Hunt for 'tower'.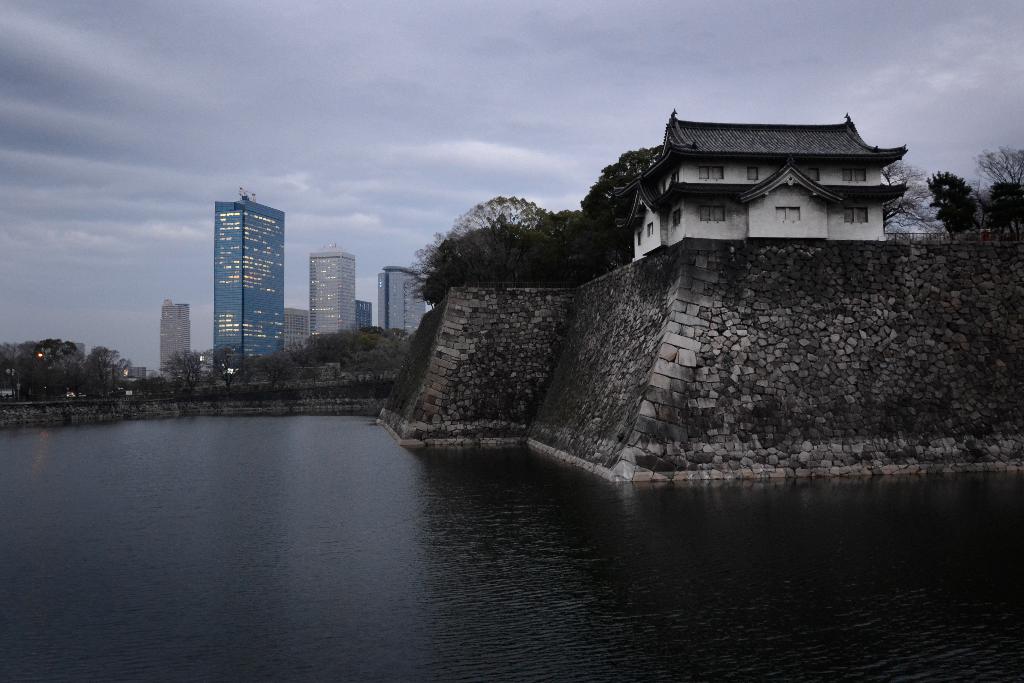
Hunted down at detection(152, 294, 195, 377).
